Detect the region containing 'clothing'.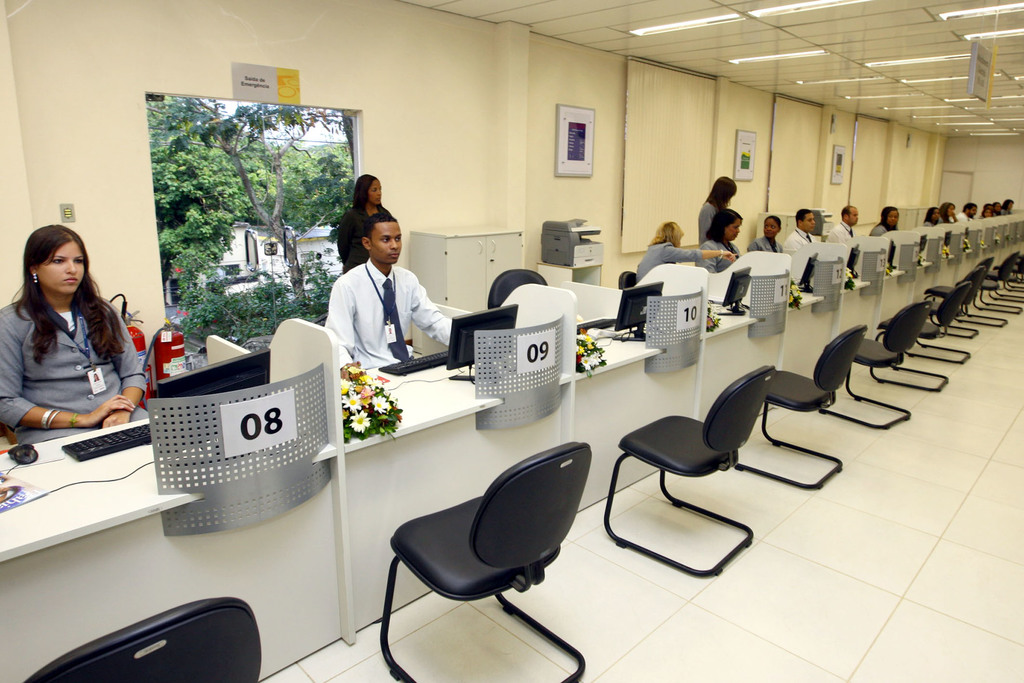
748, 238, 786, 256.
